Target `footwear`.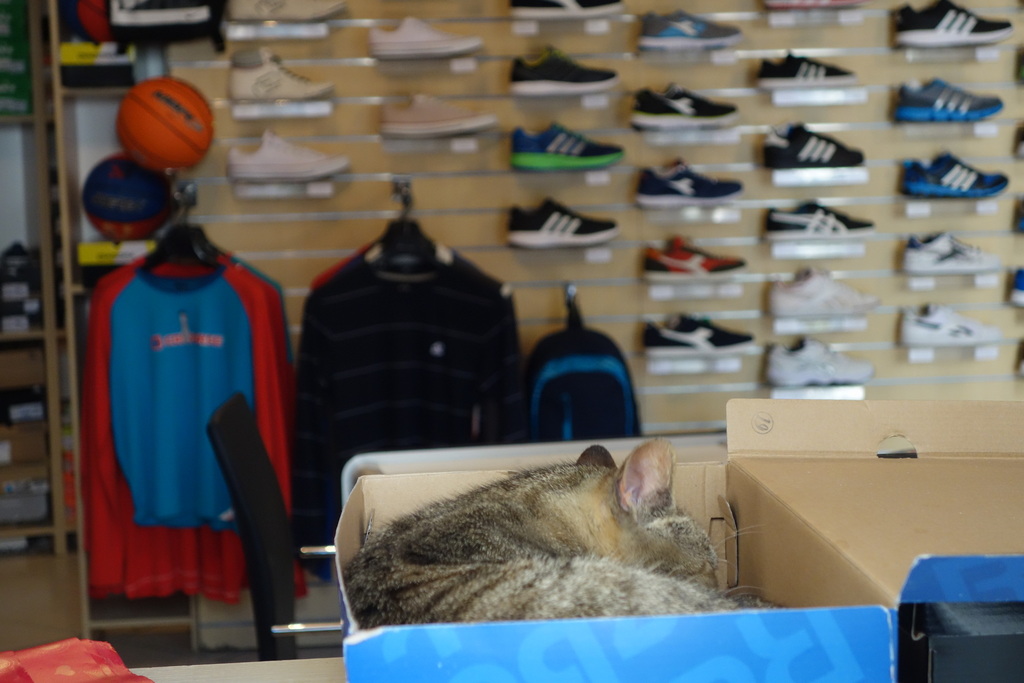
Target region: [x1=884, y1=0, x2=1023, y2=56].
